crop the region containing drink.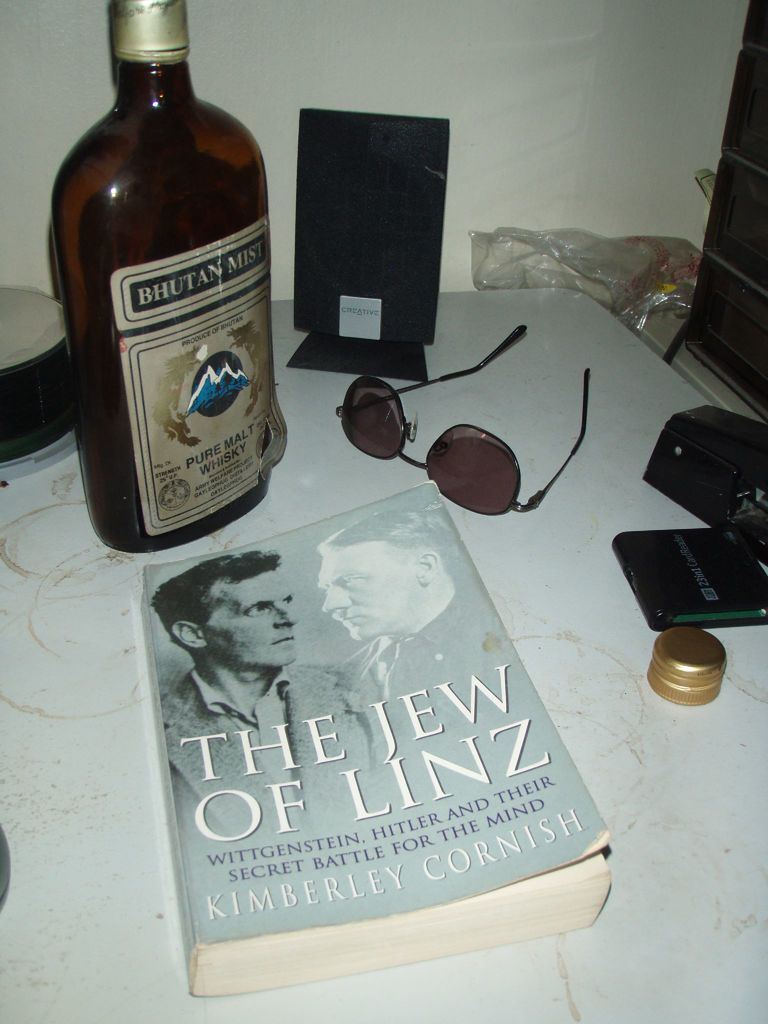
Crop region: 58/0/280/567.
